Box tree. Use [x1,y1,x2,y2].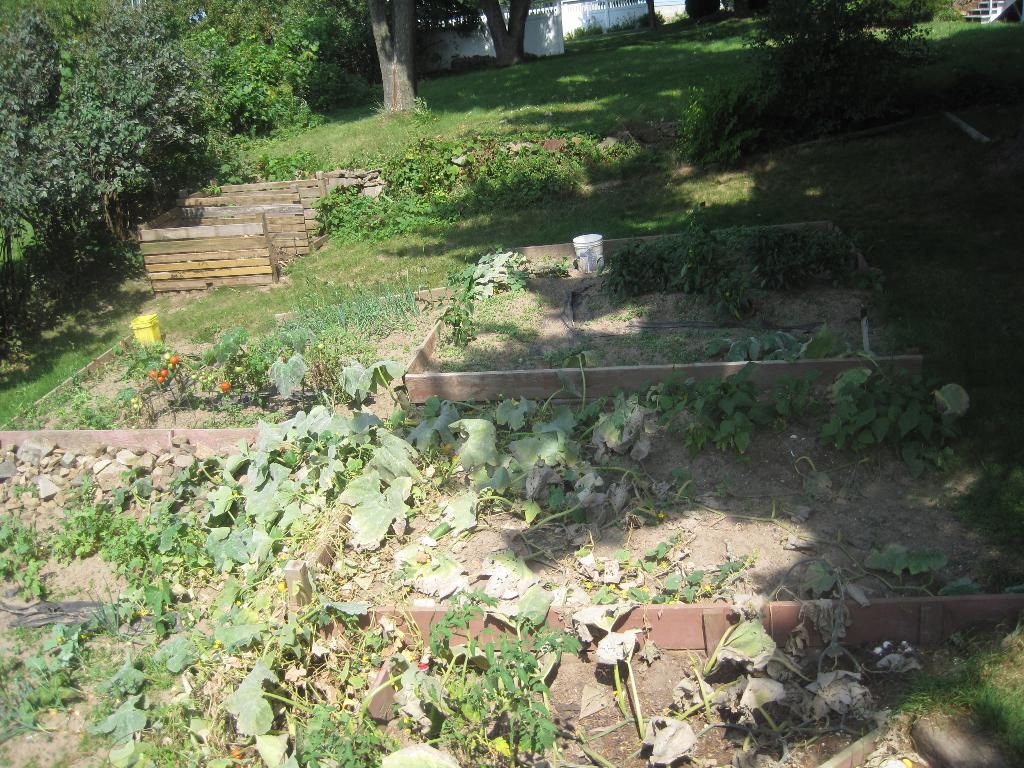
[367,0,419,120].
